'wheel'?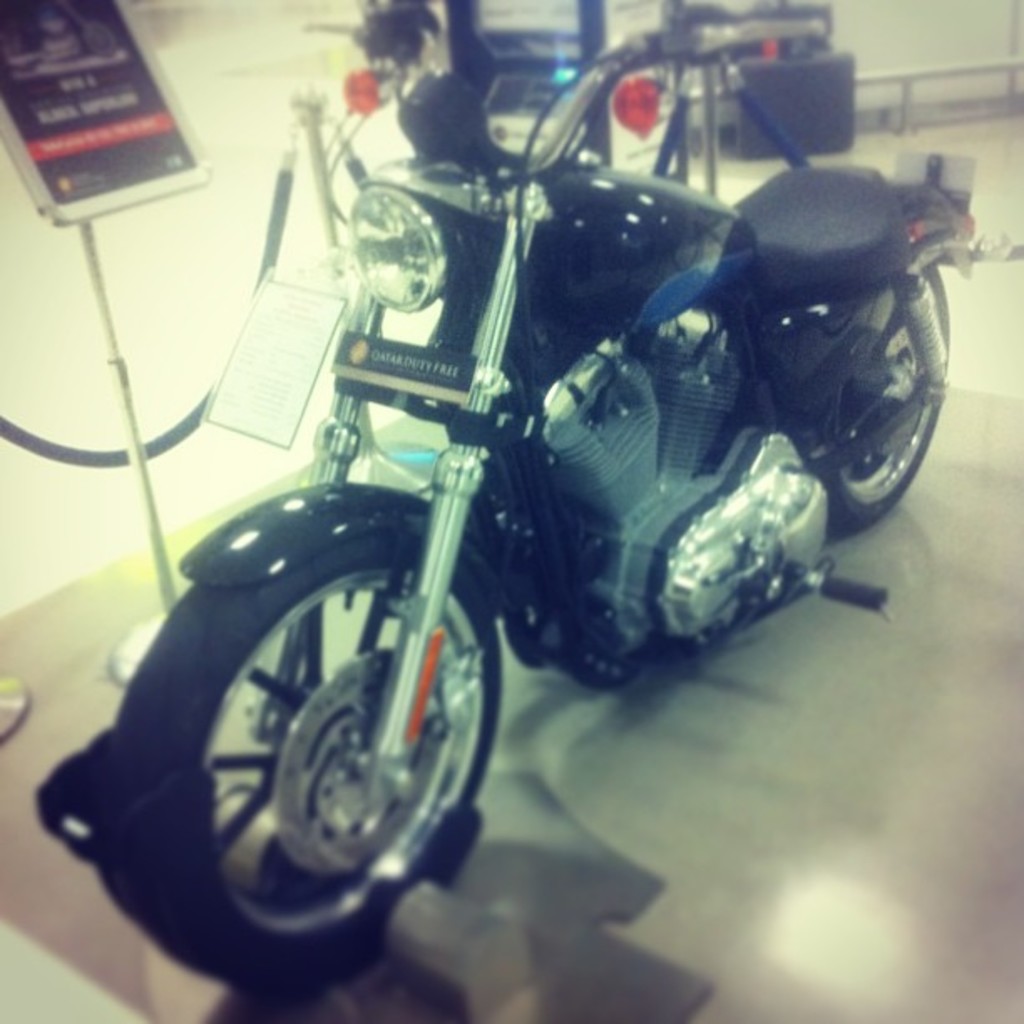
rect(99, 559, 505, 979)
